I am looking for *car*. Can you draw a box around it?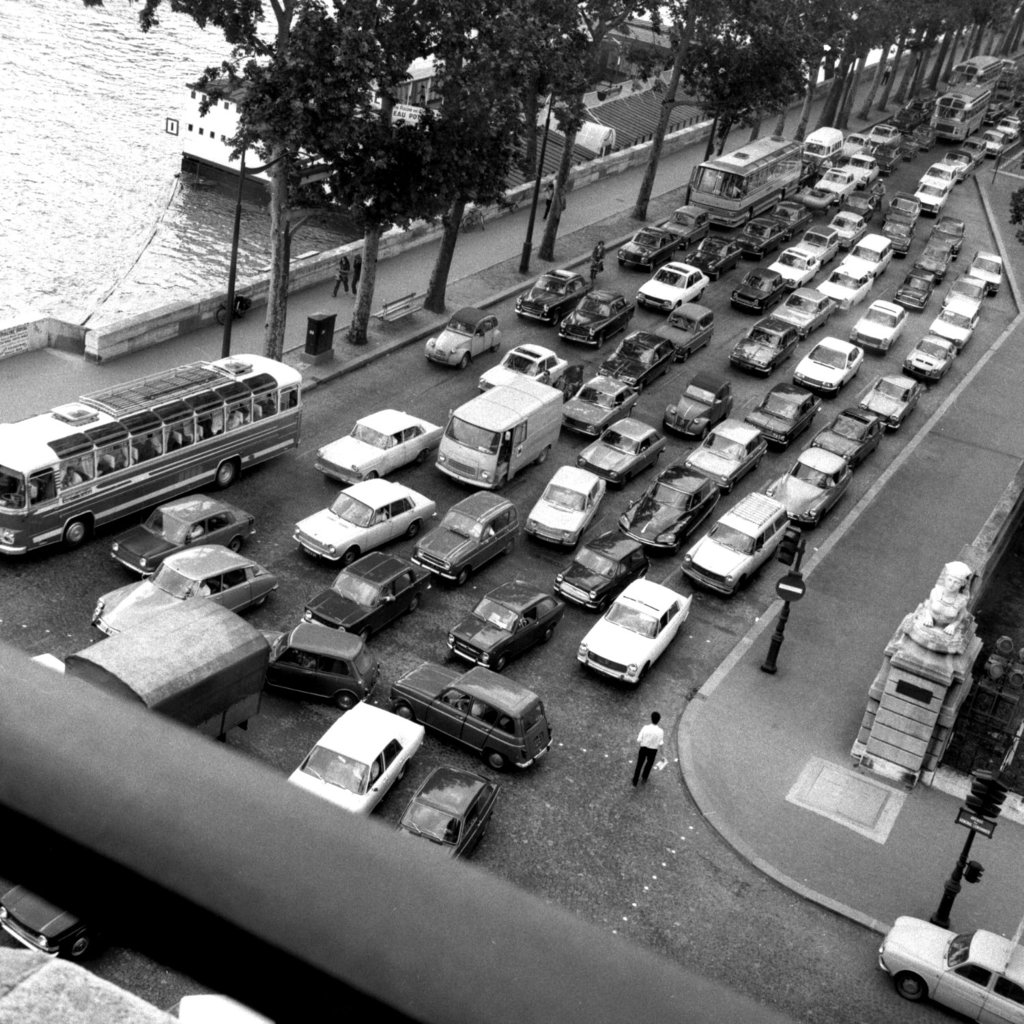
Sure, the bounding box is x1=915, y1=163, x2=949, y2=205.
